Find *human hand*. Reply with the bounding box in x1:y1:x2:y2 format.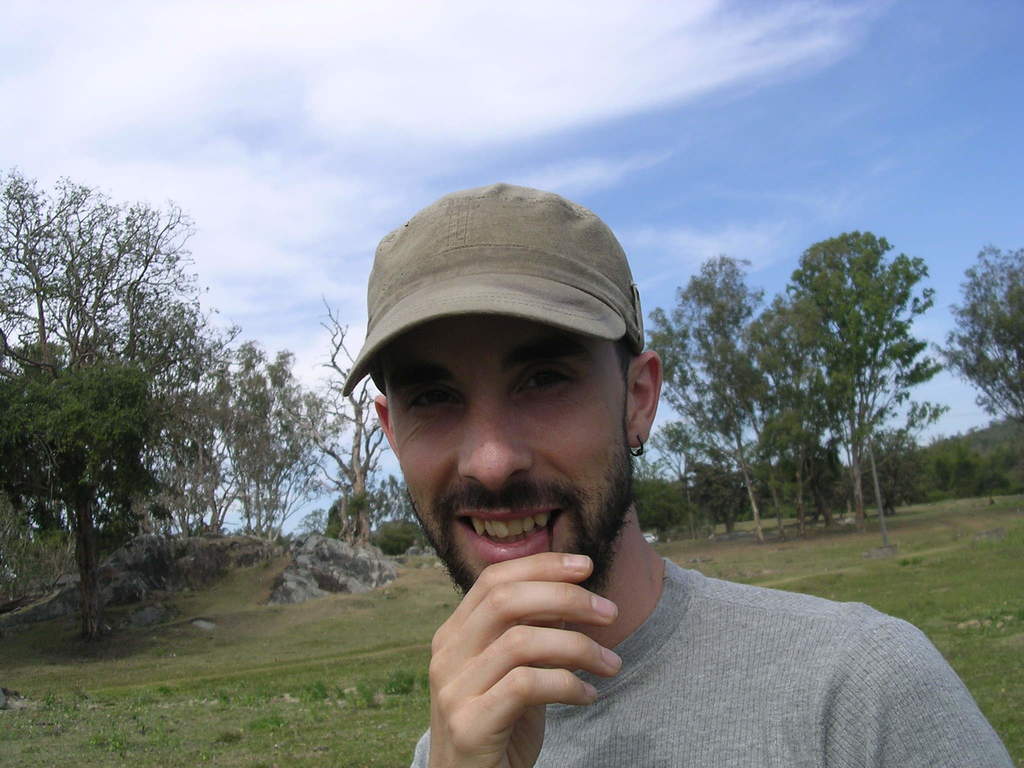
426:554:626:767.
